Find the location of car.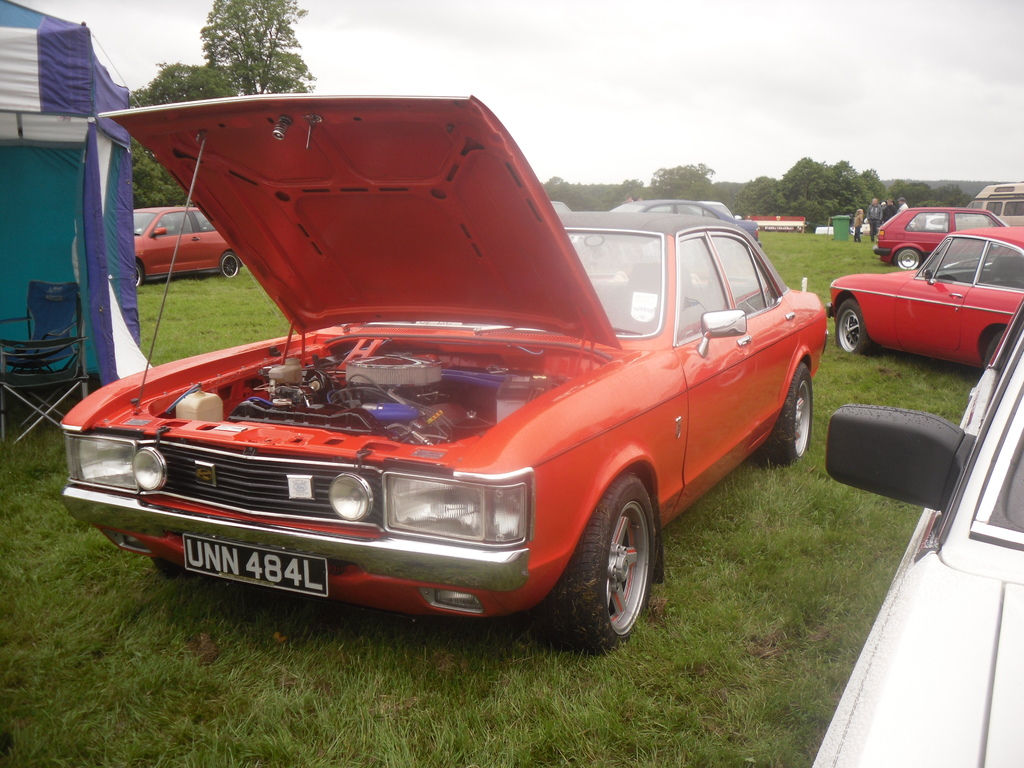
Location: 869,204,1013,269.
